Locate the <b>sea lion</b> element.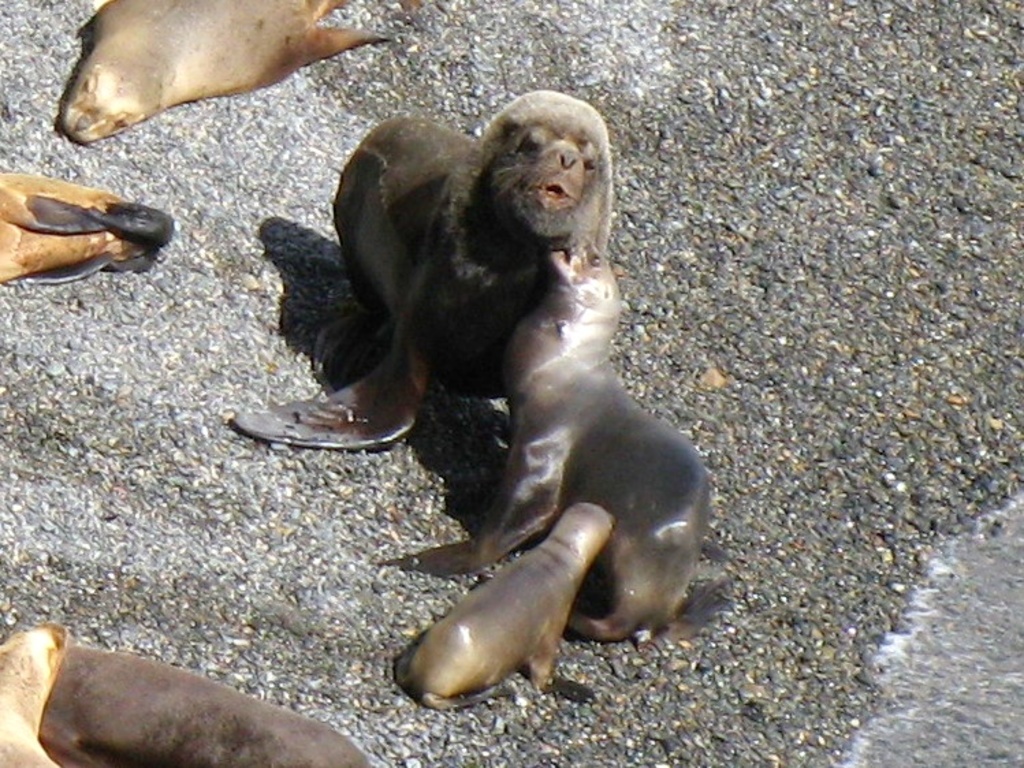
Element bbox: x1=0 y1=625 x2=62 y2=767.
